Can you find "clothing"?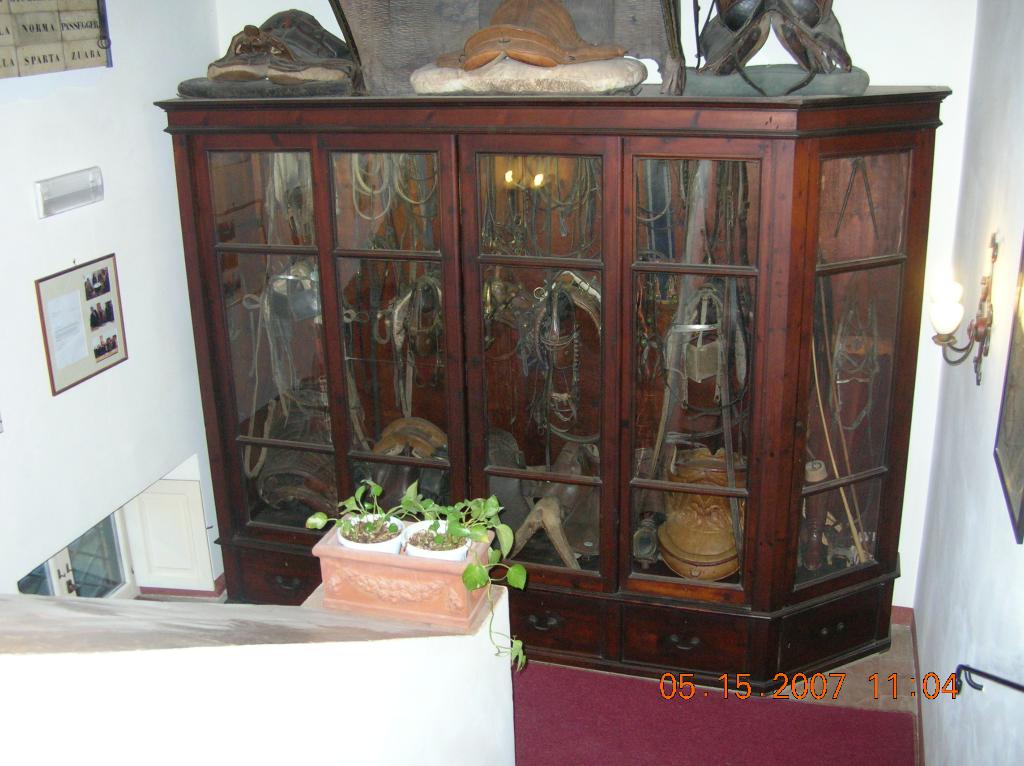
Yes, bounding box: <box>93,308,102,326</box>.
